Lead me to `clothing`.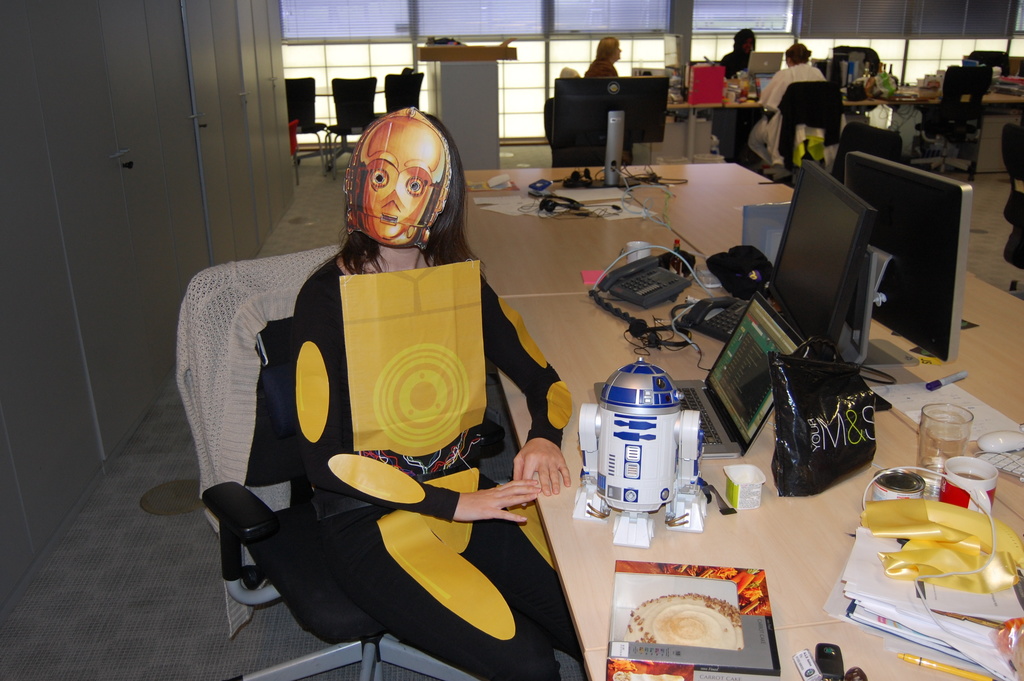
Lead to locate(293, 245, 583, 680).
